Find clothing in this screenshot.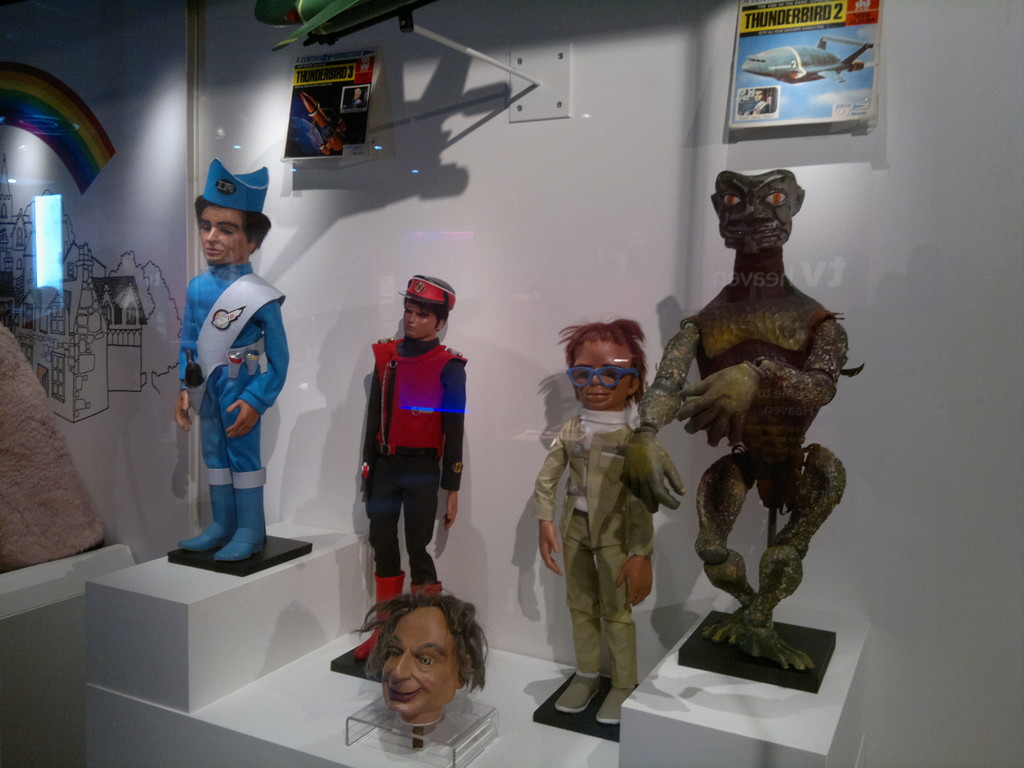
The bounding box for clothing is box=[533, 403, 653, 691].
